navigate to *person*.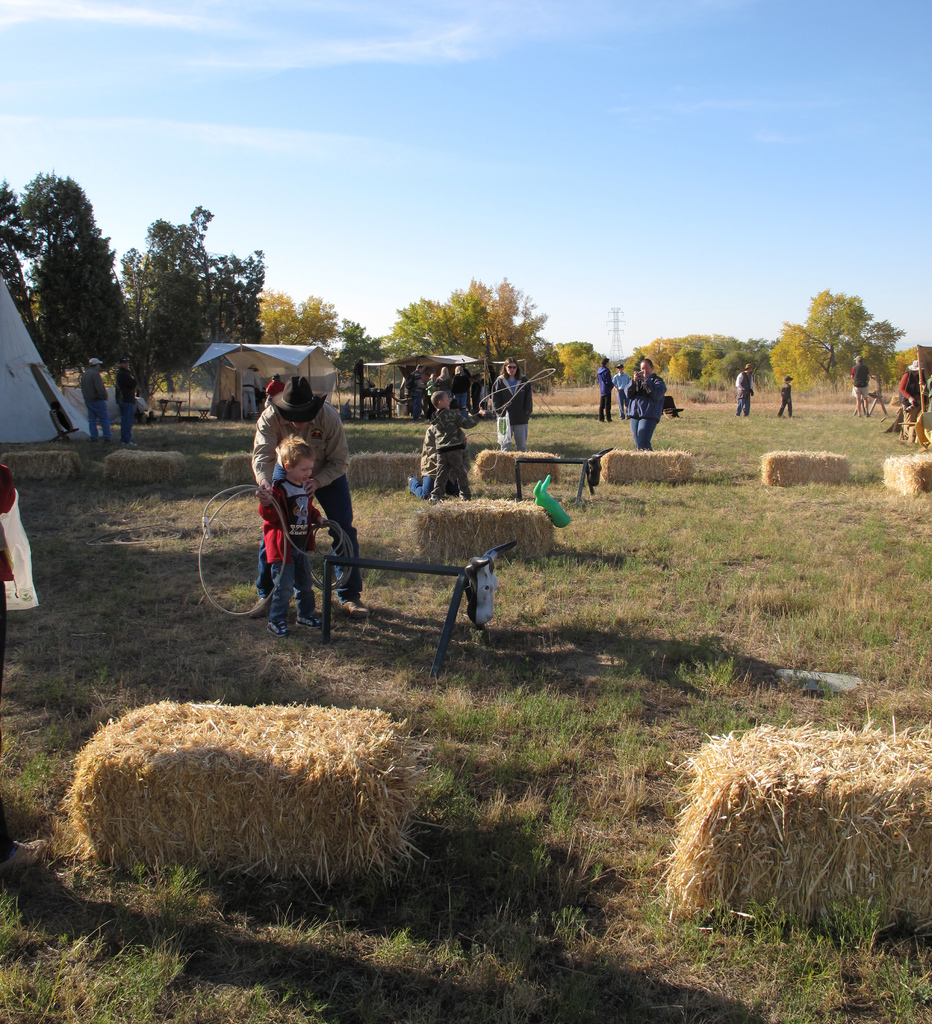
Navigation target: bbox=[610, 371, 630, 409].
